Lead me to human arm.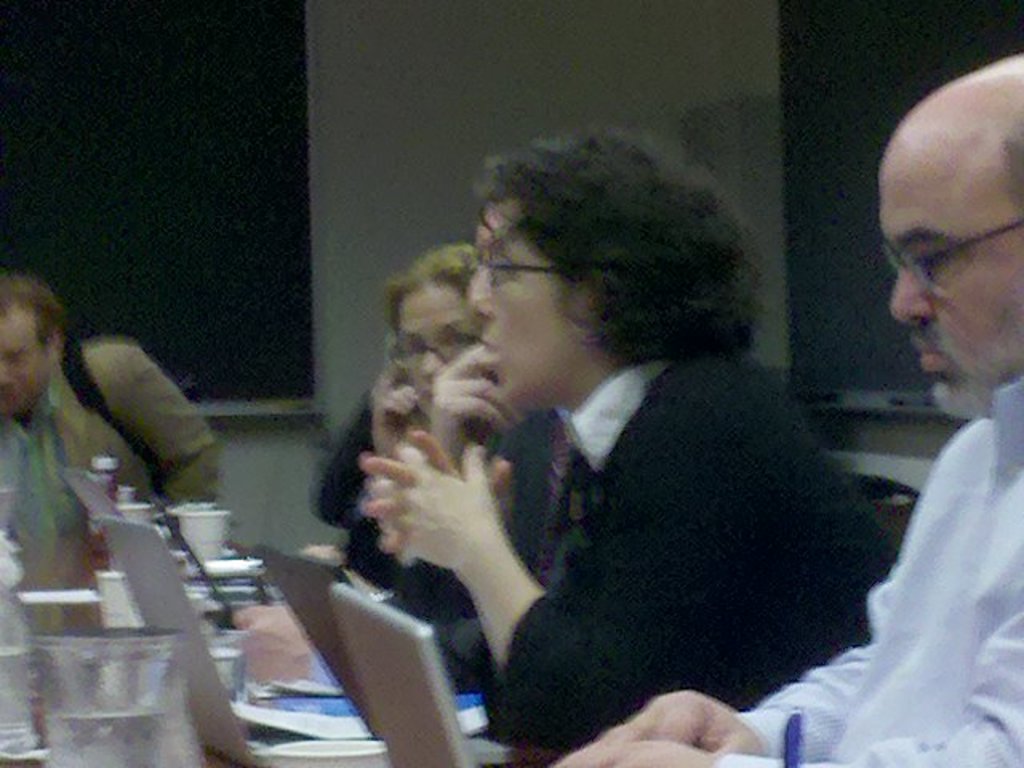
Lead to box(358, 422, 533, 766).
